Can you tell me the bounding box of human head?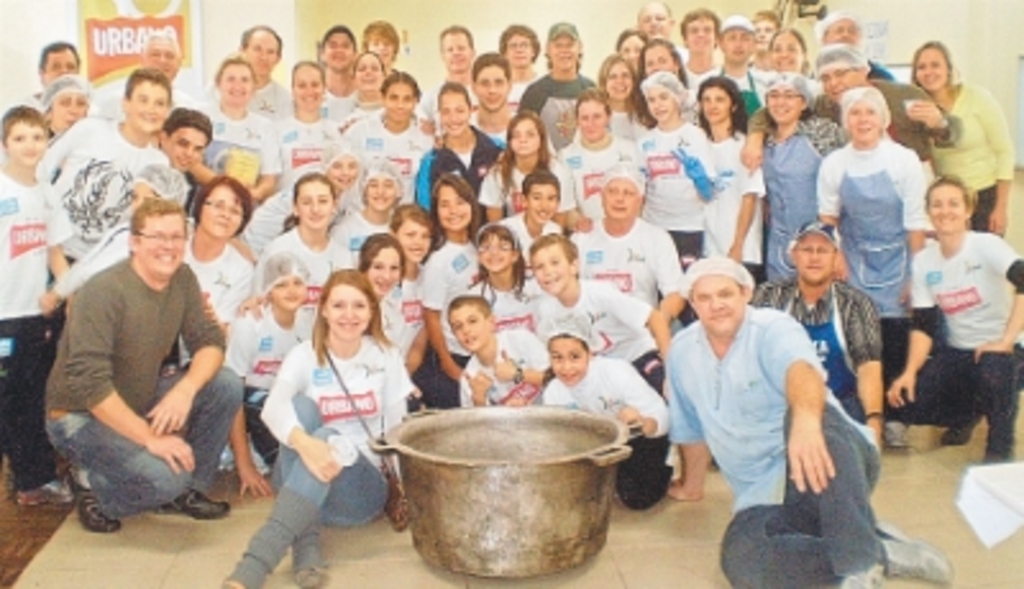
(471,54,512,110).
